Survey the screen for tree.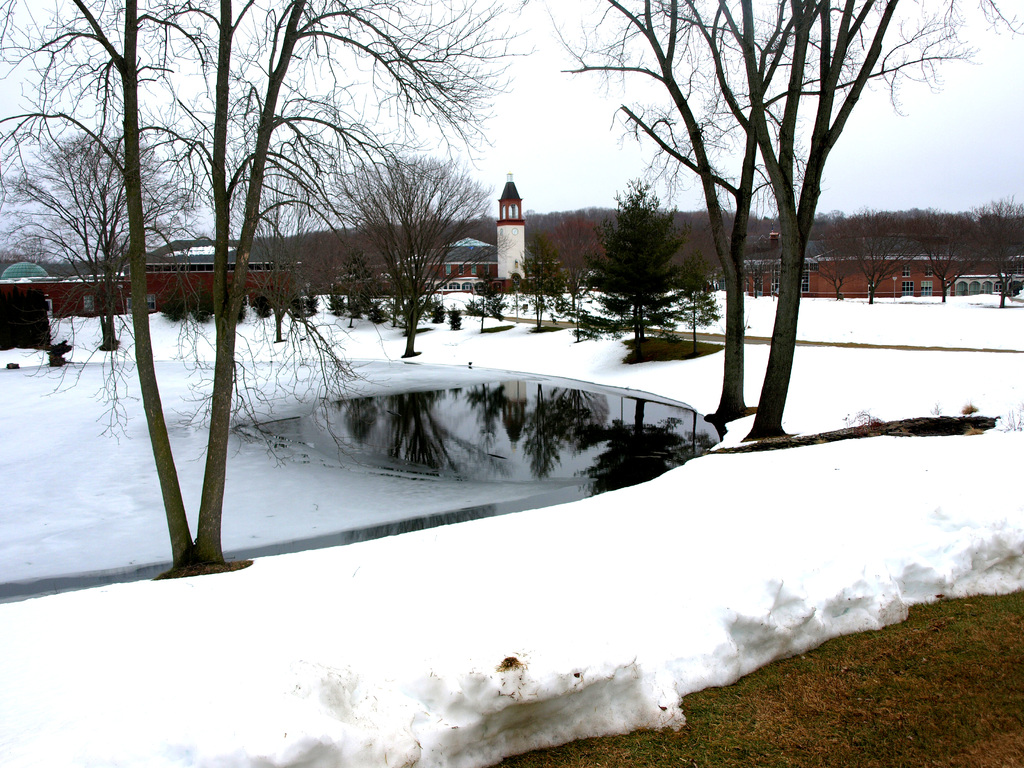
Survey found: l=1, t=127, r=183, b=351.
